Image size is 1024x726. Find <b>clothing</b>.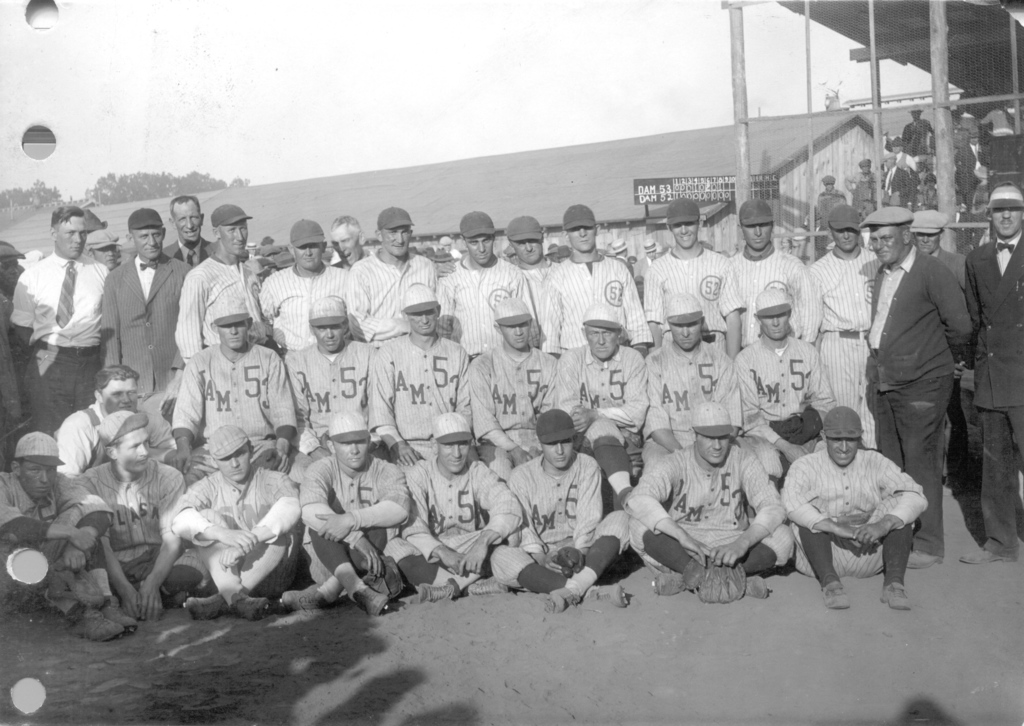
[52,396,177,480].
